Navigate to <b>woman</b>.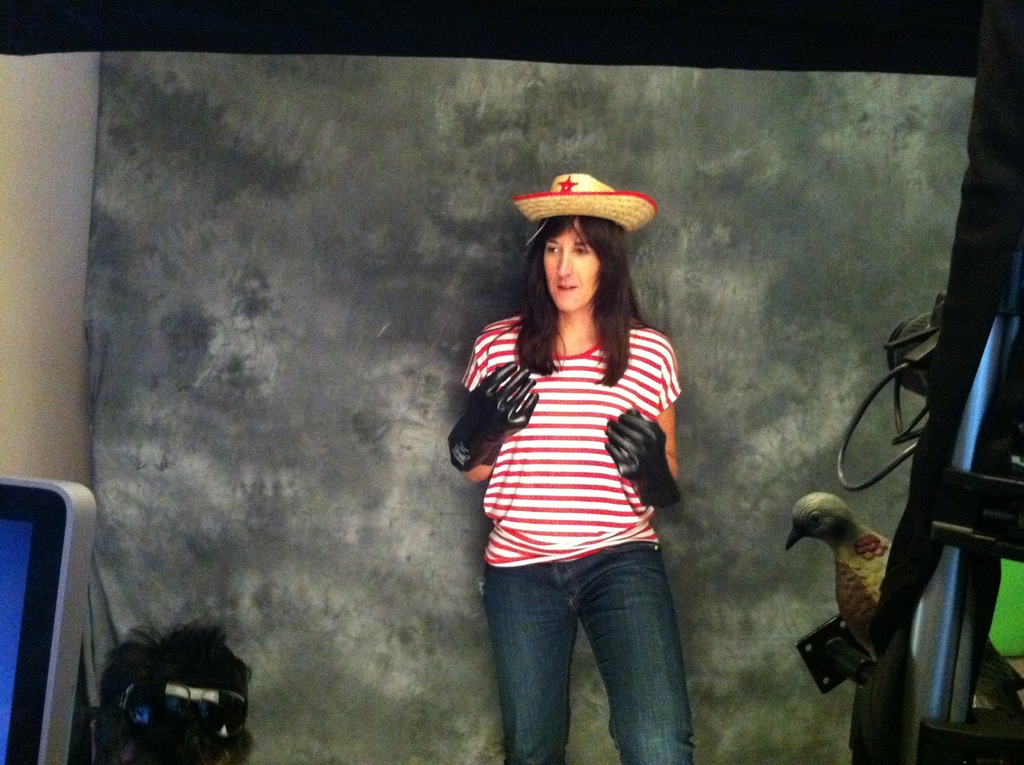
Navigation target: crop(449, 172, 695, 764).
